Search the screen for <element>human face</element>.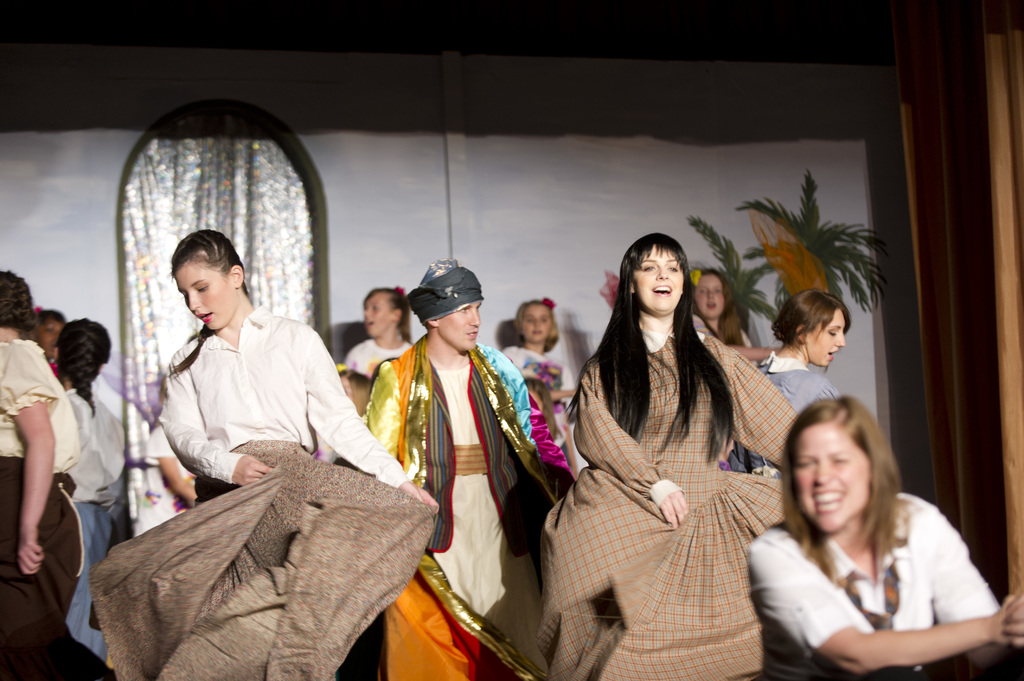
Found at x1=521 y1=301 x2=548 y2=344.
